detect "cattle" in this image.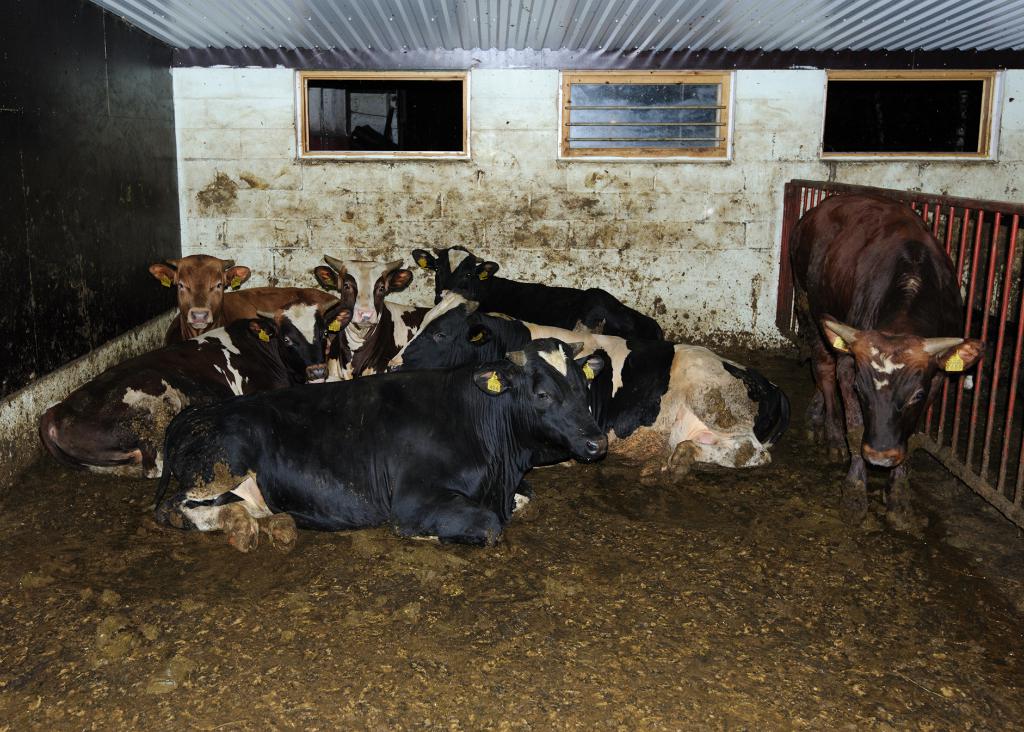
Detection: (151,349,602,548).
